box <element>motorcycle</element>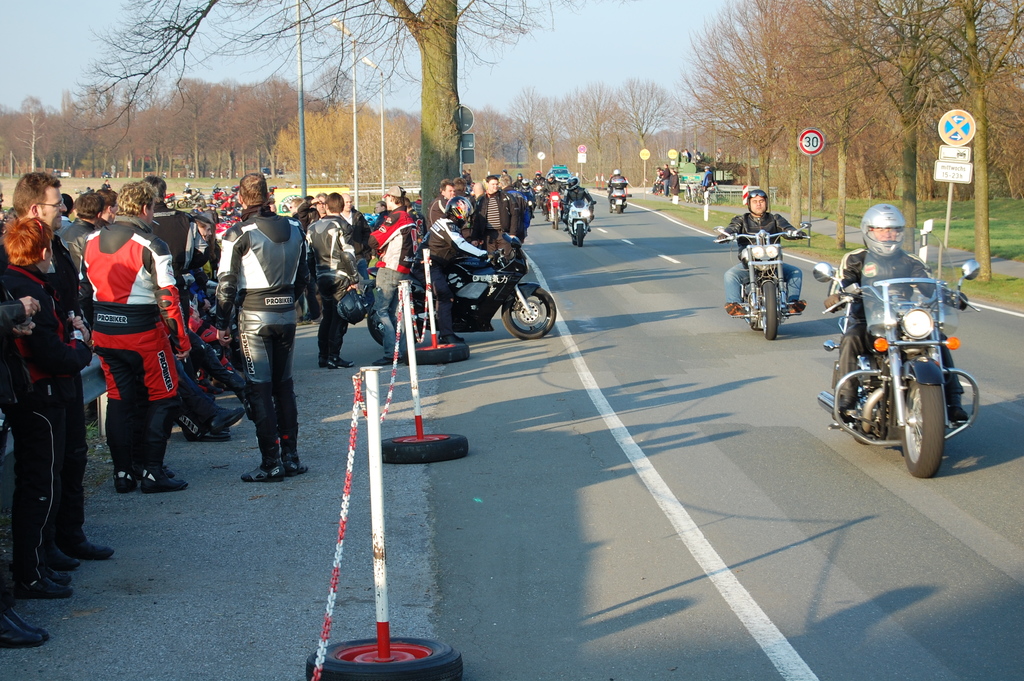
bbox=(529, 180, 545, 209)
